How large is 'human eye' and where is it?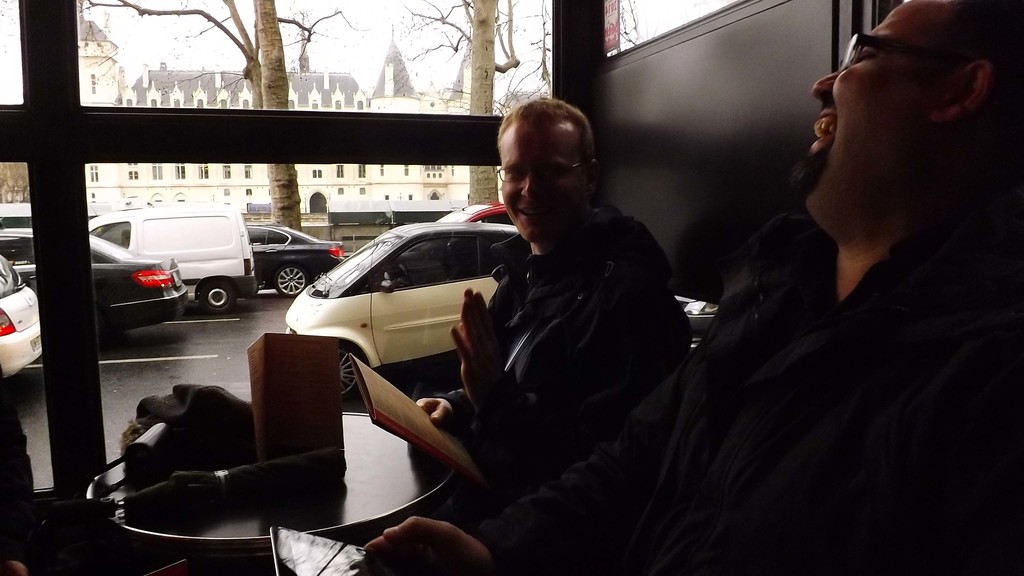
Bounding box: [x1=505, y1=166, x2=525, y2=177].
